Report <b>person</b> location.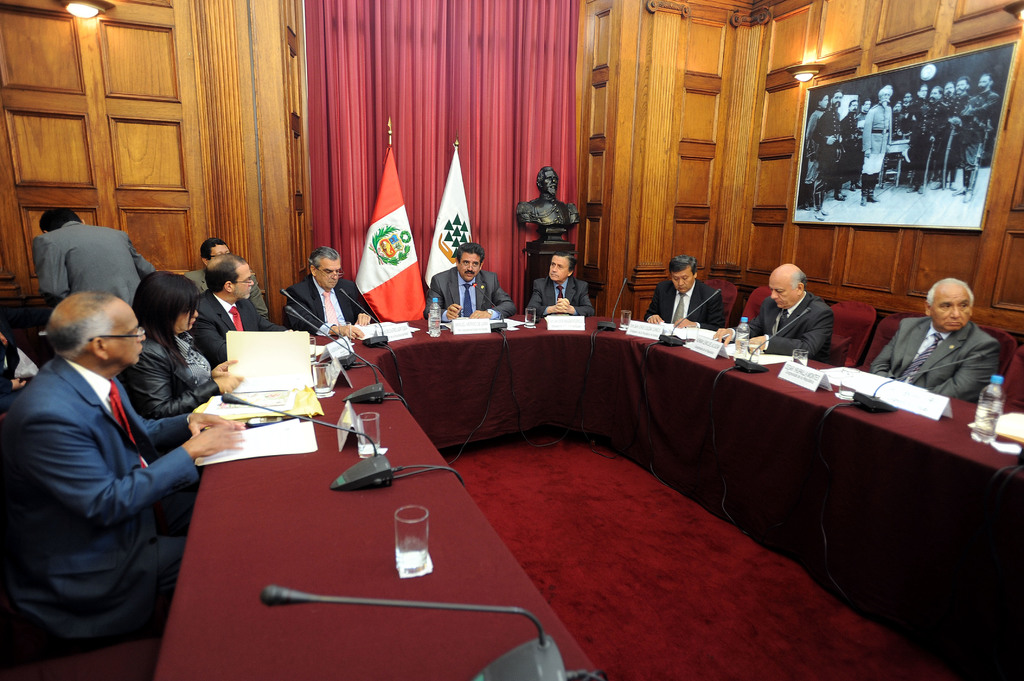
Report: 280 246 365 326.
